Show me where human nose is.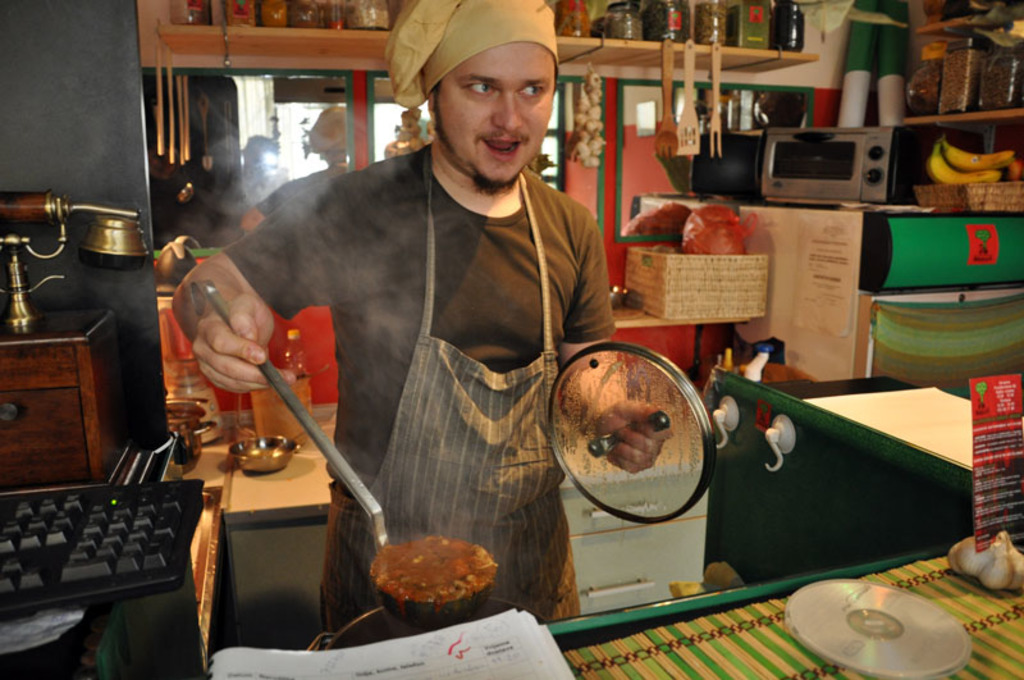
human nose is at <region>492, 91, 522, 133</region>.
